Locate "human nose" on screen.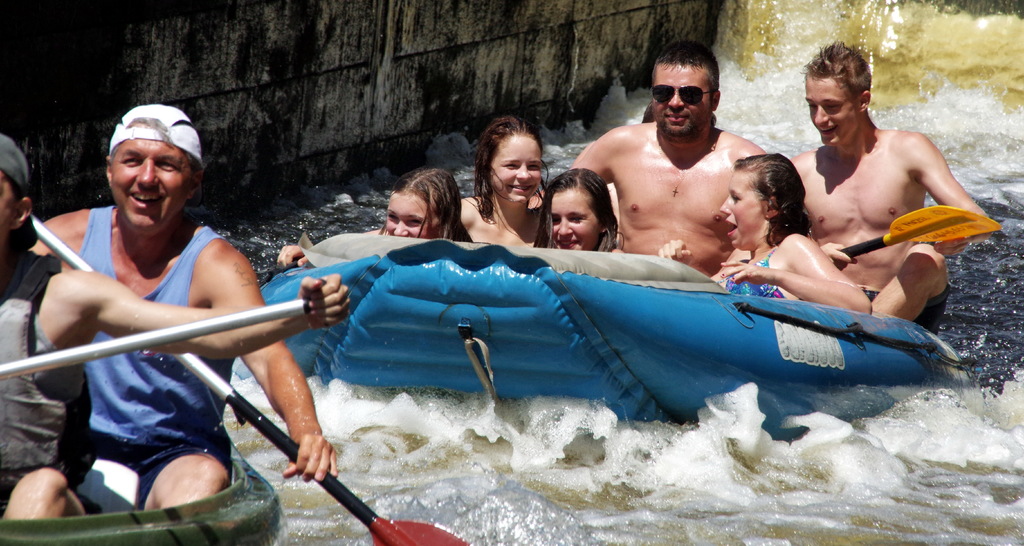
On screen at [left=813, top=104, right=829, bottom=125].
